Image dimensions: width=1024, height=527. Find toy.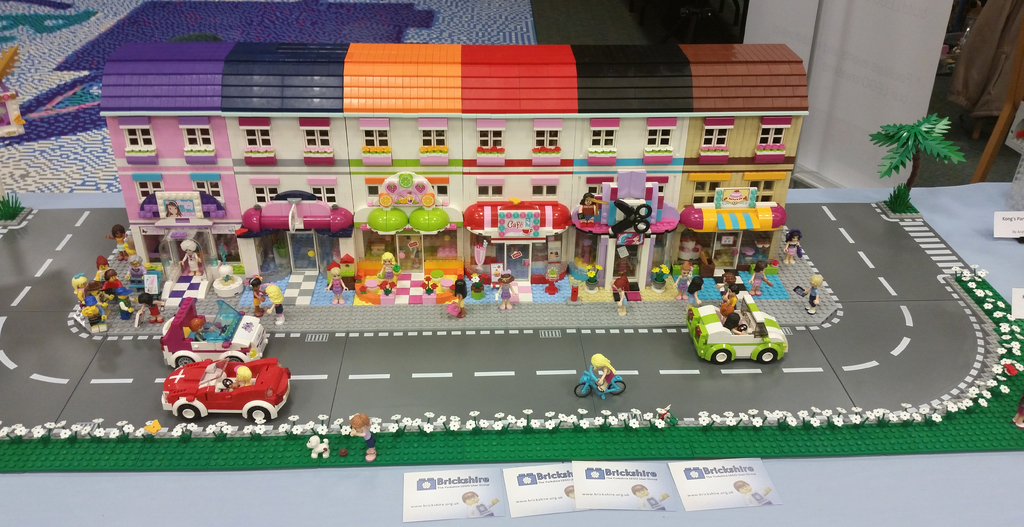
detection(114, 288, 135, 318).
